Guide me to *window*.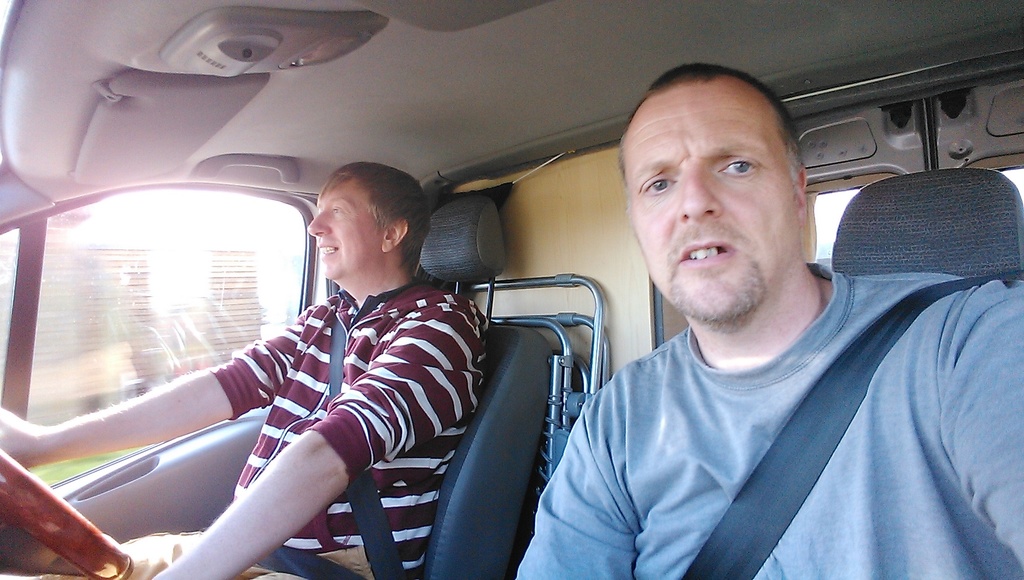
Guidance: Rect(0, 181, 316, 490).
